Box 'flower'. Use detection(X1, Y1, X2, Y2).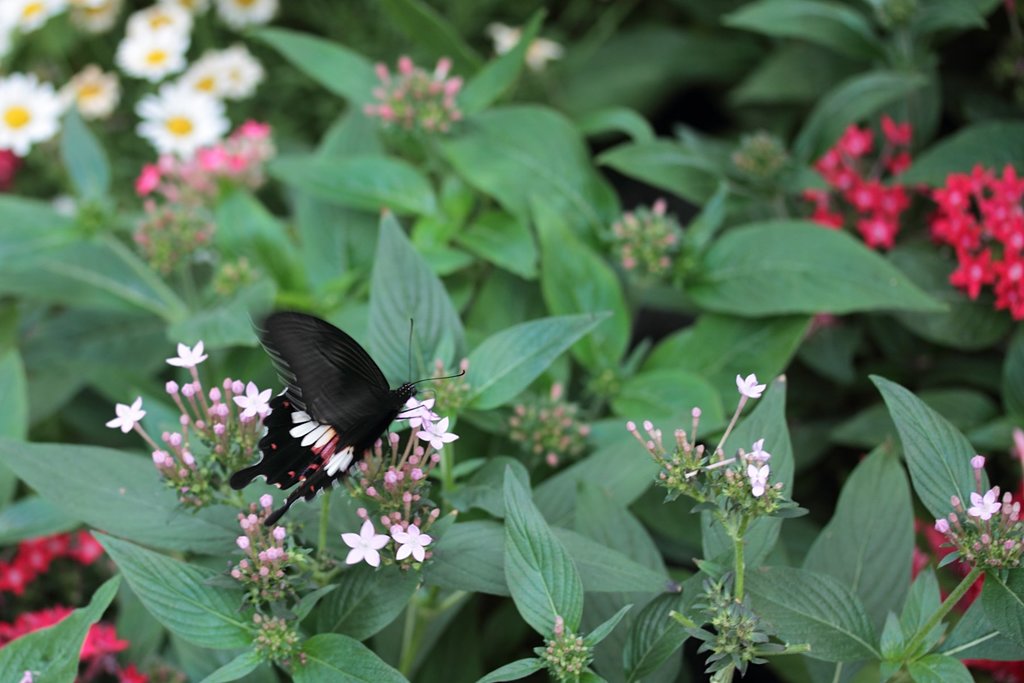
detection(339, 518, 390, 568).
